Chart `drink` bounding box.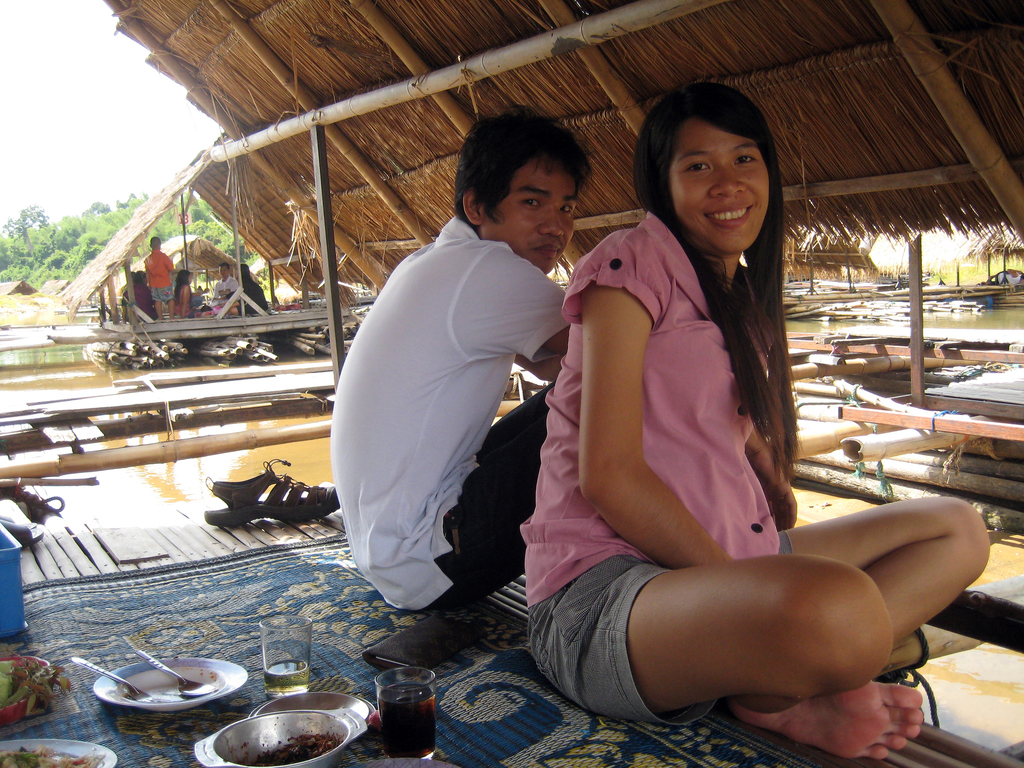
Charted: x1=363 y1=662 x2=440 y2=762.
